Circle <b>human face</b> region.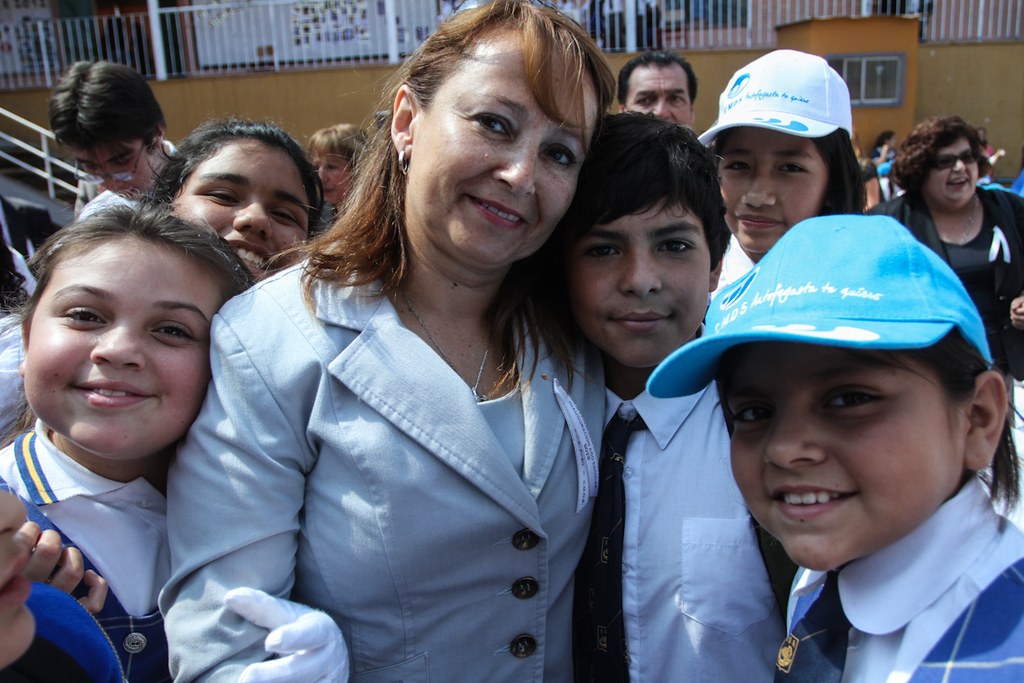
Region: bbox=(25, 239, 203, 456).
